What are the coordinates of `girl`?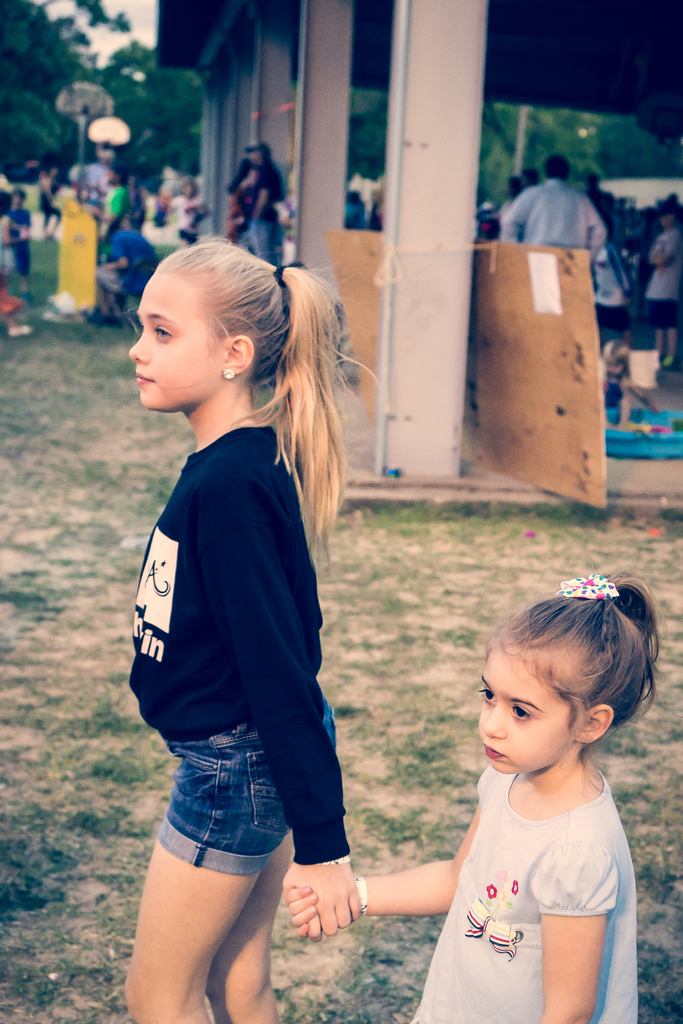
bbox(119, 240, 393, 1023).
